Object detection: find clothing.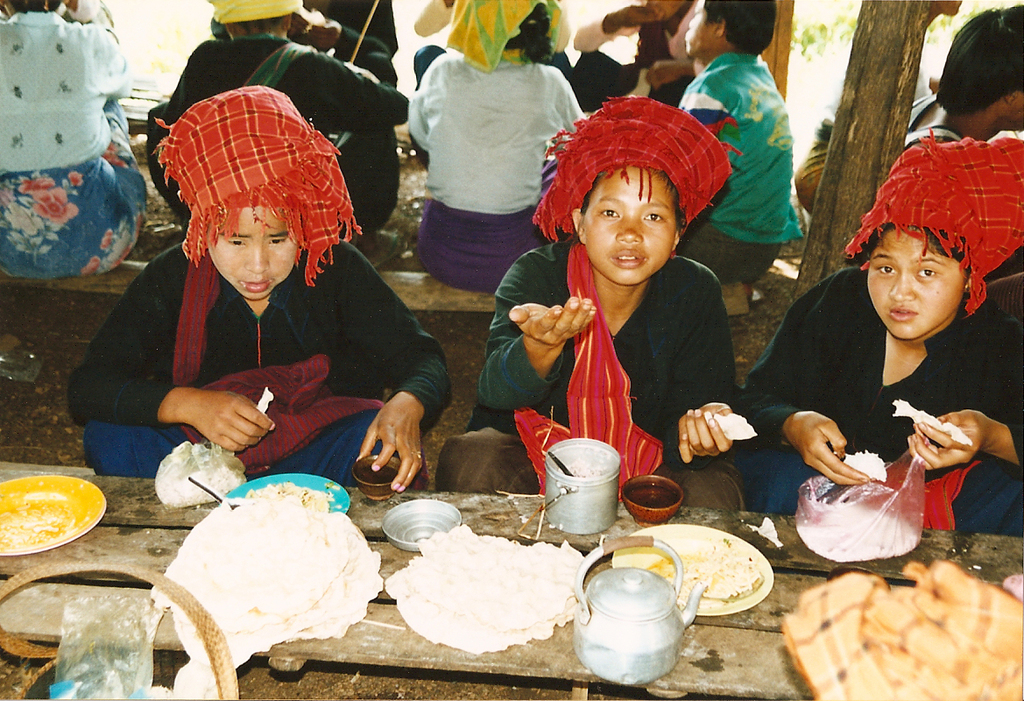
<bbox>429, 417, 763, 503</bbox>.
